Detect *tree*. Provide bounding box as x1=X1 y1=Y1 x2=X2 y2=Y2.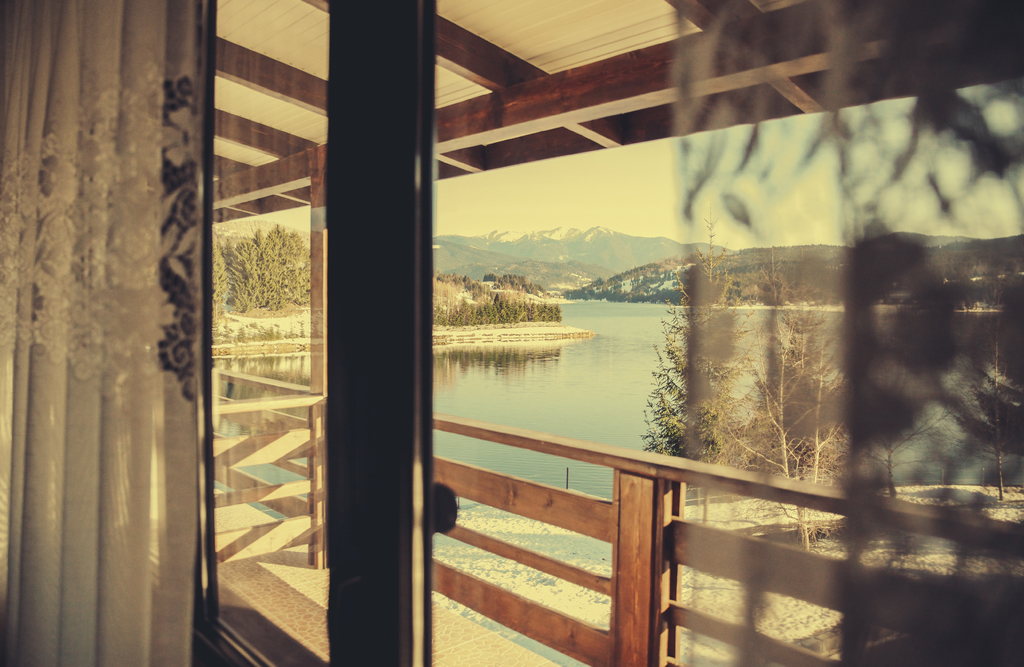
x1=746 y1=252 x2=849 y2=552.
